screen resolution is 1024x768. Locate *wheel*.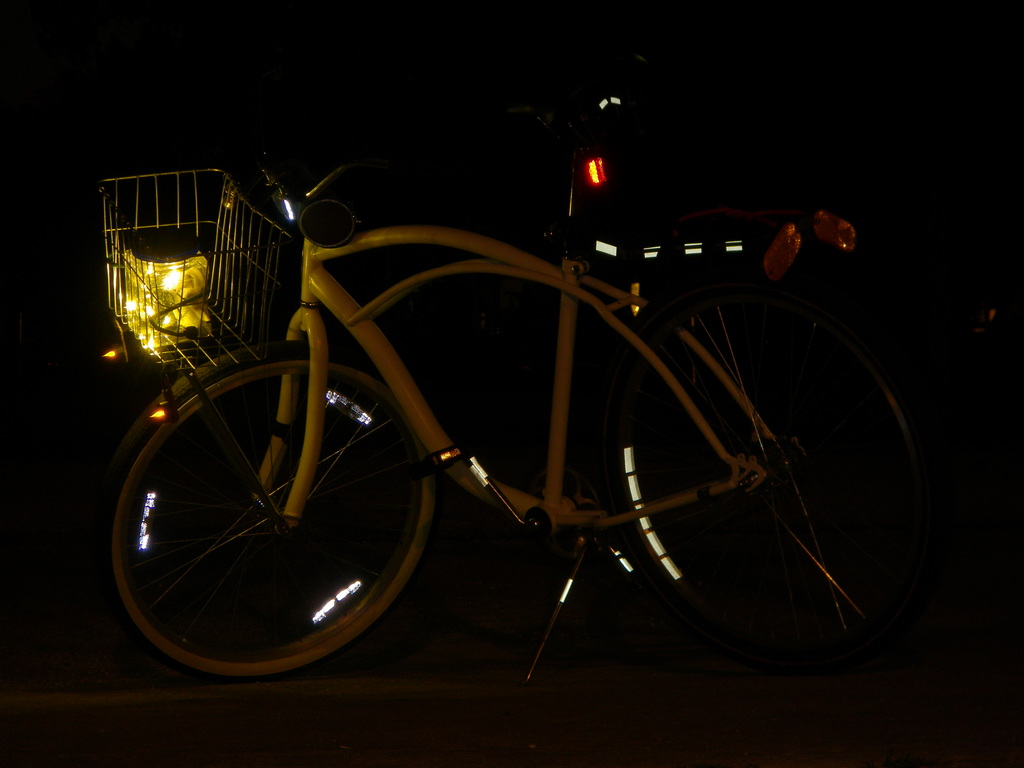
608:276:923:664.
